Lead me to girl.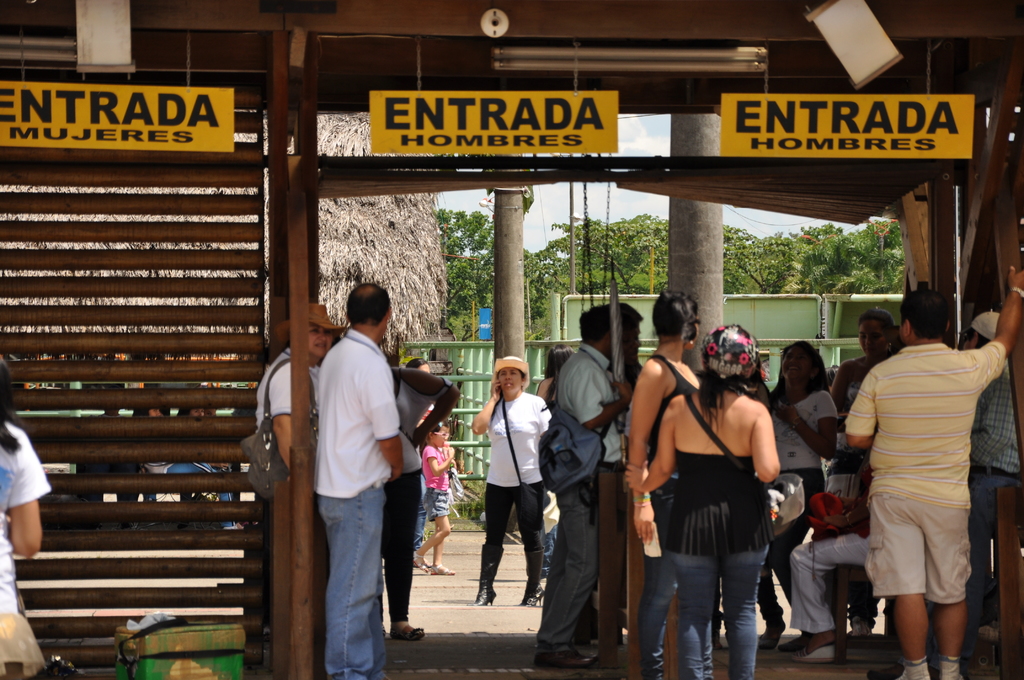
Lead to {"left": 822, "top": 310, "right": 897, "bottom": 458}.
